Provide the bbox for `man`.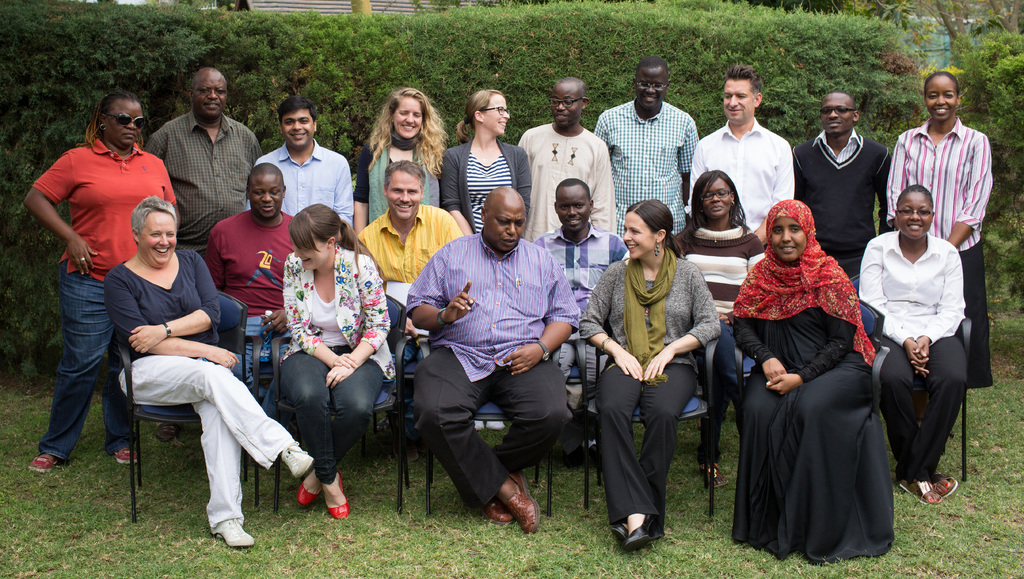
l=531, t=175, r=631, b=462.
